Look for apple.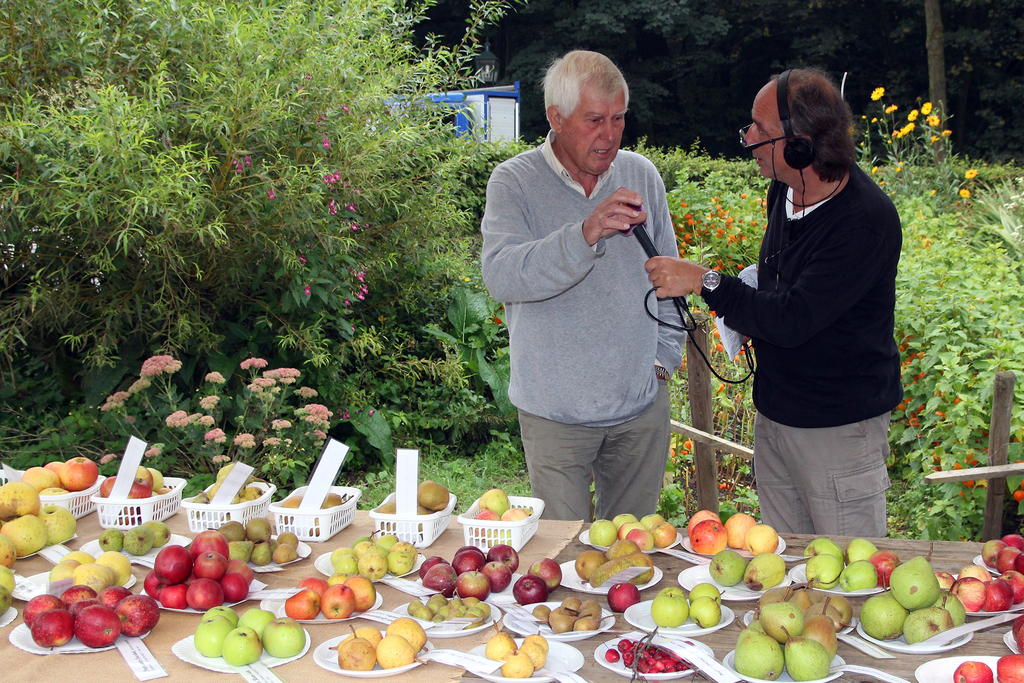
Found: select_region(867, 548, 900, 587).
